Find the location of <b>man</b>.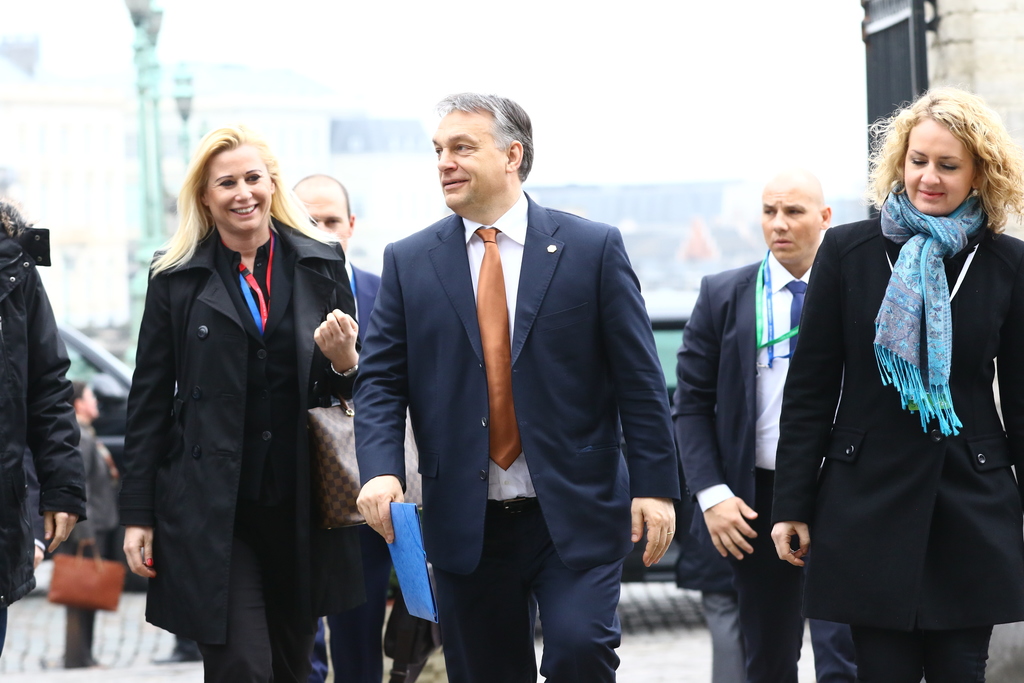
Location: l=289, t=170, r=387, b=682.
